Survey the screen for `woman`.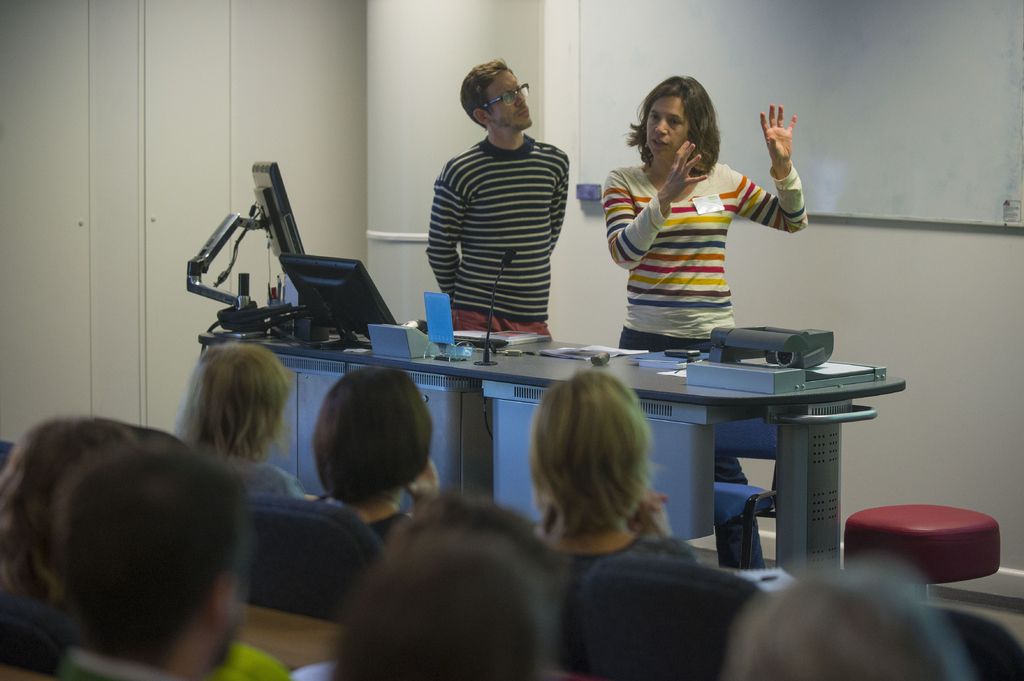
Survey found: [598,79,796,565].
